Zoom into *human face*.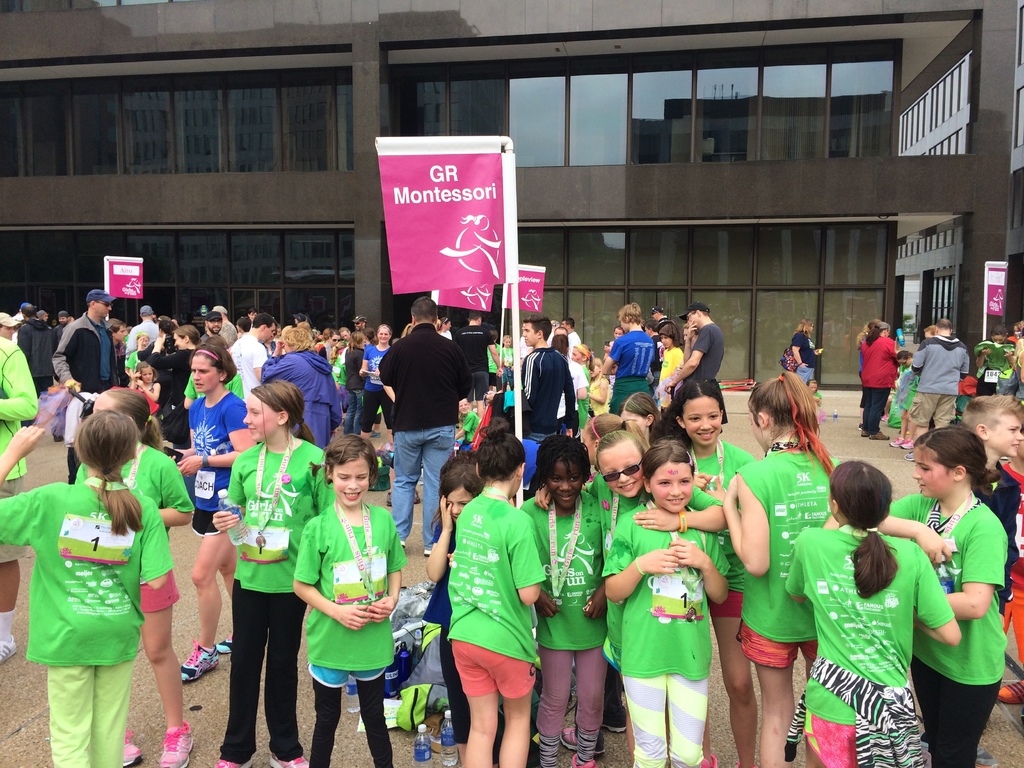
Zoom target: l=911, t=449, r=951, b=495.
